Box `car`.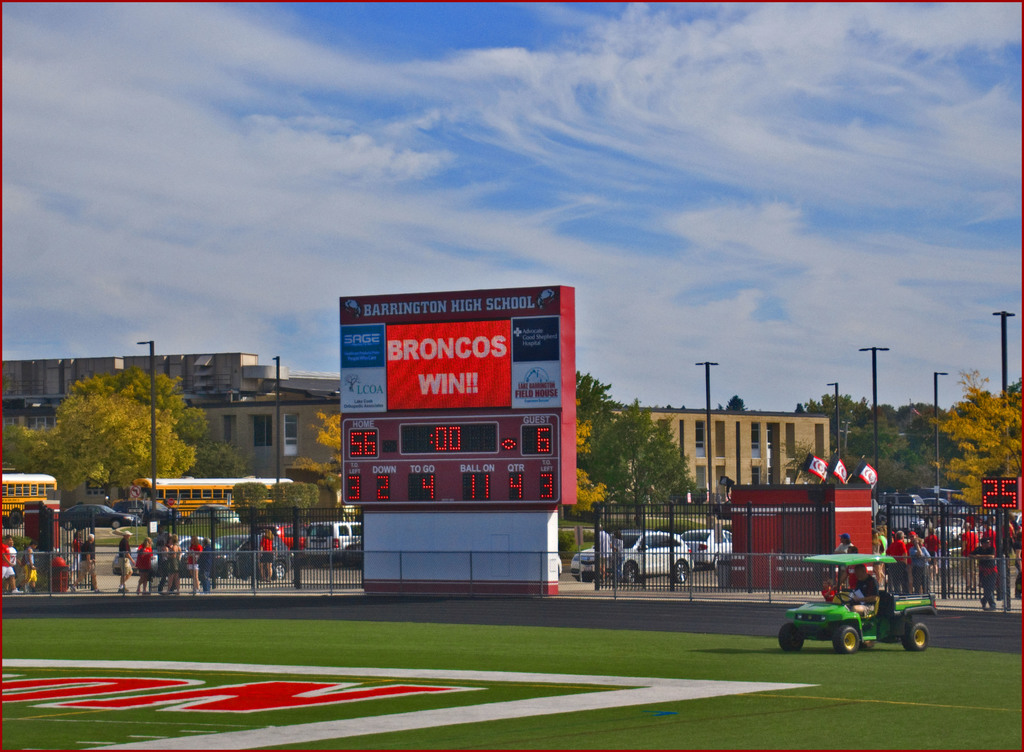
196 532 299 580.
